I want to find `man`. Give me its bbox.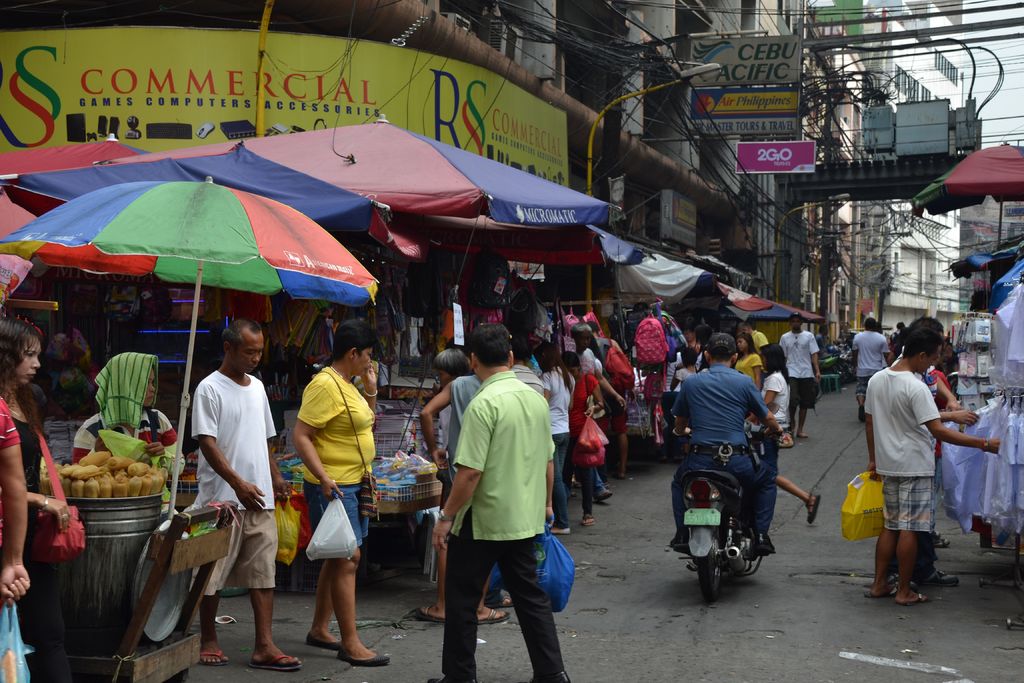
414/377/514/625.
